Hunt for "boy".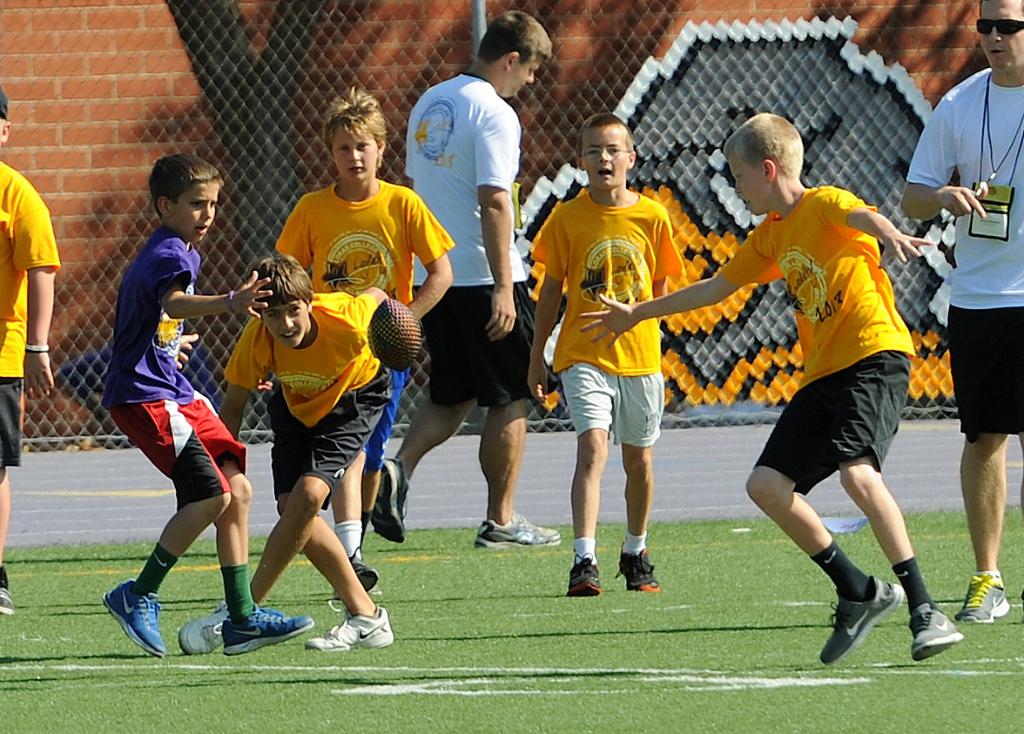
Hunted down at x1=272, y1=87, x2=456, y2=598.
